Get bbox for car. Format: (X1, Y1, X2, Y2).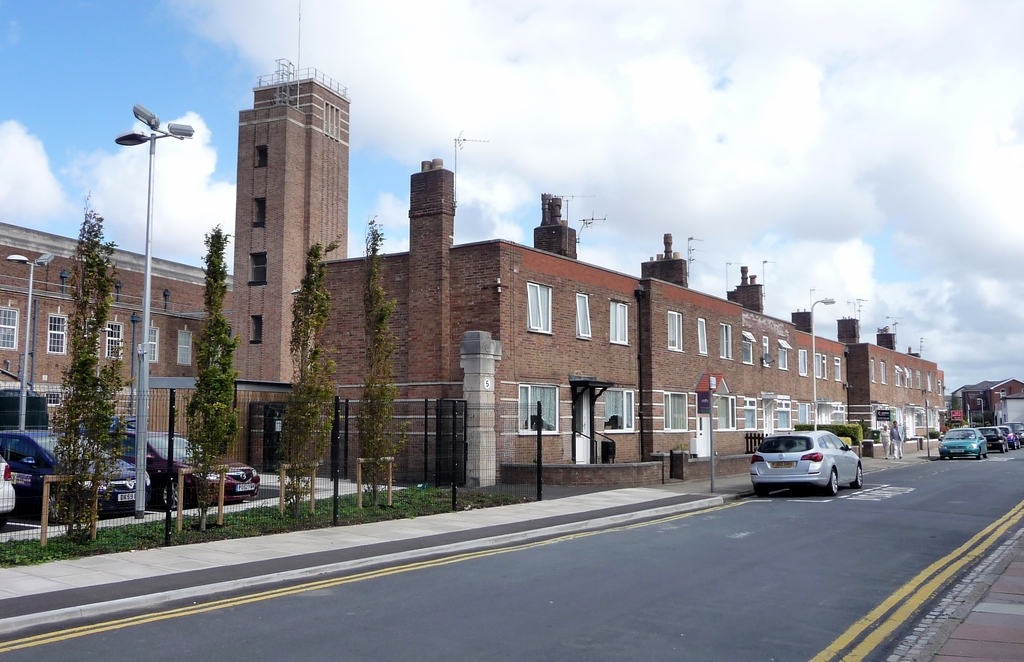
(0, 430, 152, 526).
